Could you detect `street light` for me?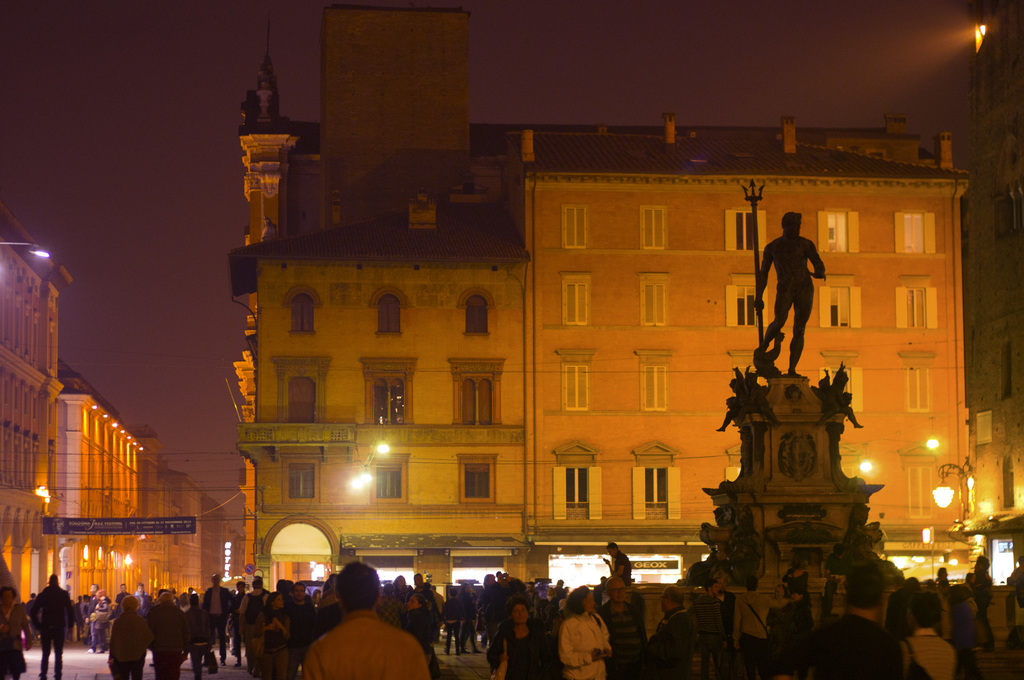
Detection result: detection(840, 455, 875, 469).
